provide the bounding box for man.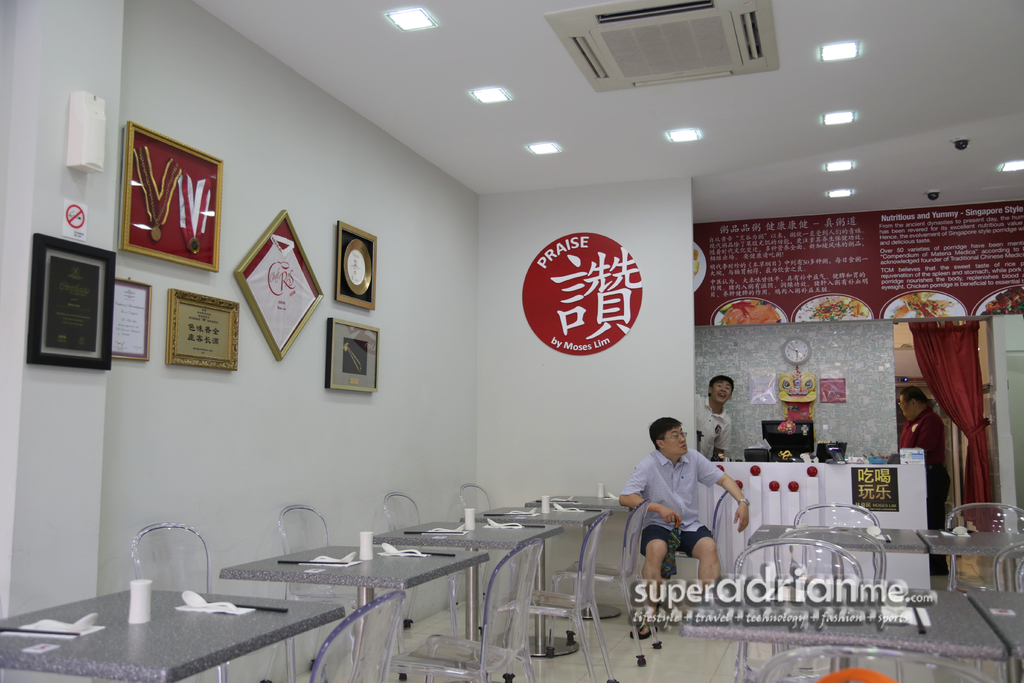
x1=631 y1=416 x2=749 y2=602.
